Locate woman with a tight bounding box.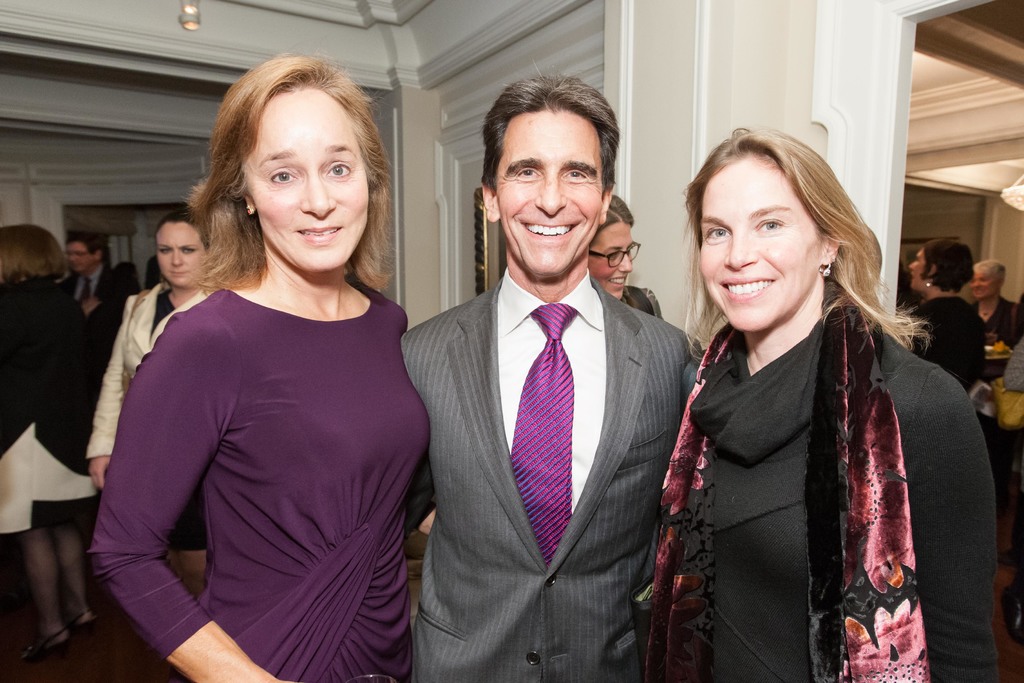
{"left": 79, "top": 211, "right": 235, "bottom": 587}.
